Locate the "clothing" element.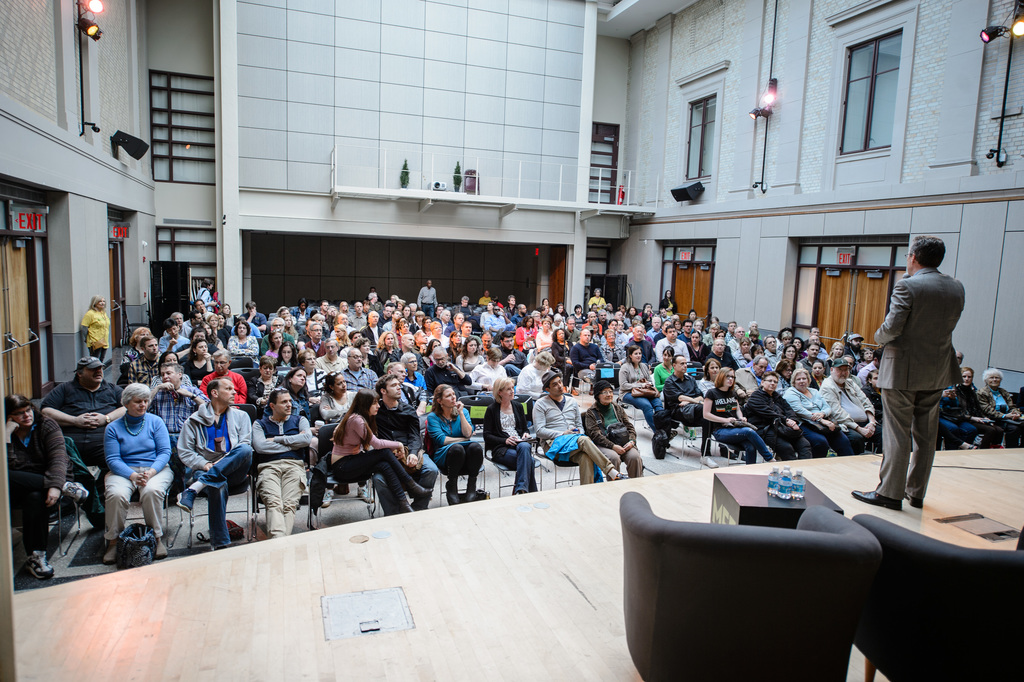
Element bbox: (480, 395, 543, 496).
